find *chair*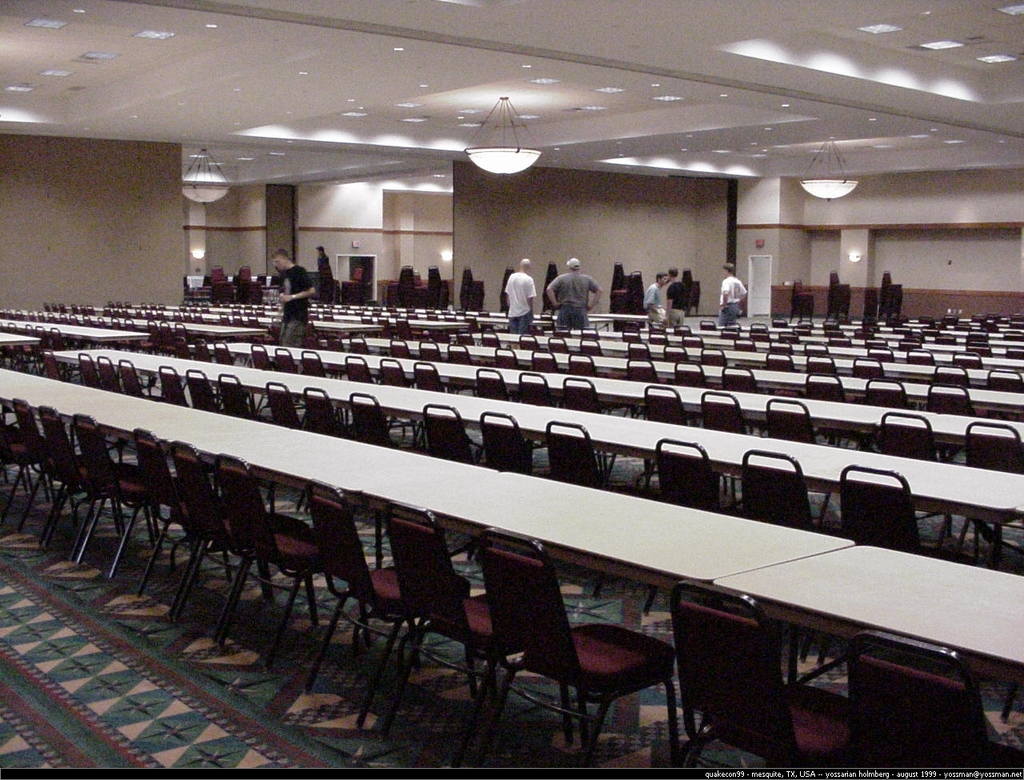
(862,371,910,406)
